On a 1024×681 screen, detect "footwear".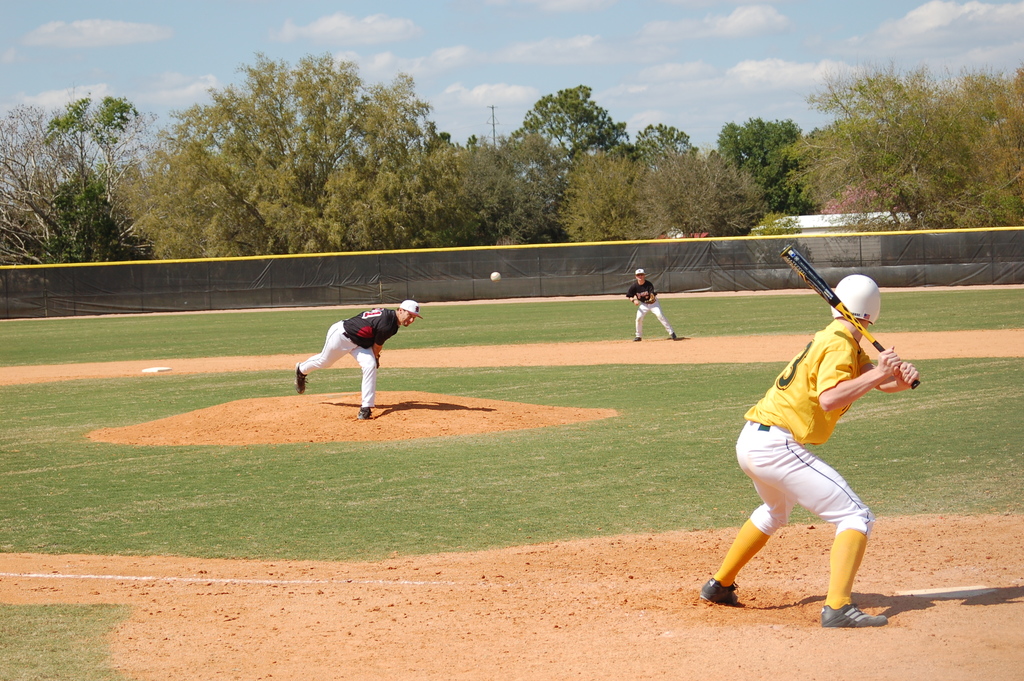
bbox(819, 603, 888, 627).
